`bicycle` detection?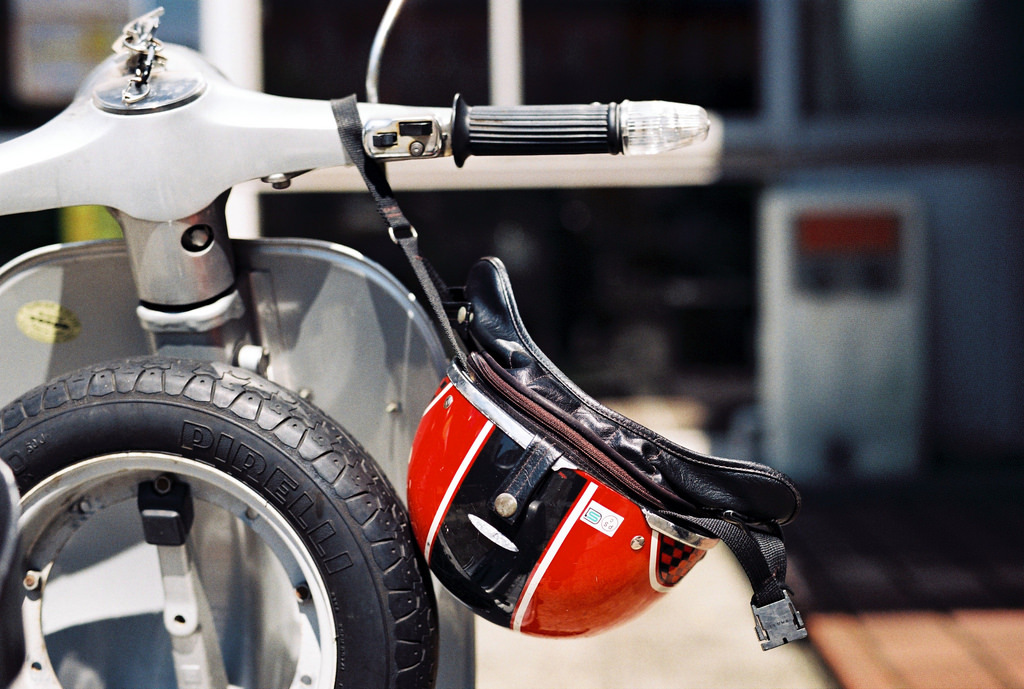
bbox=[0, 46, 886, 680]
